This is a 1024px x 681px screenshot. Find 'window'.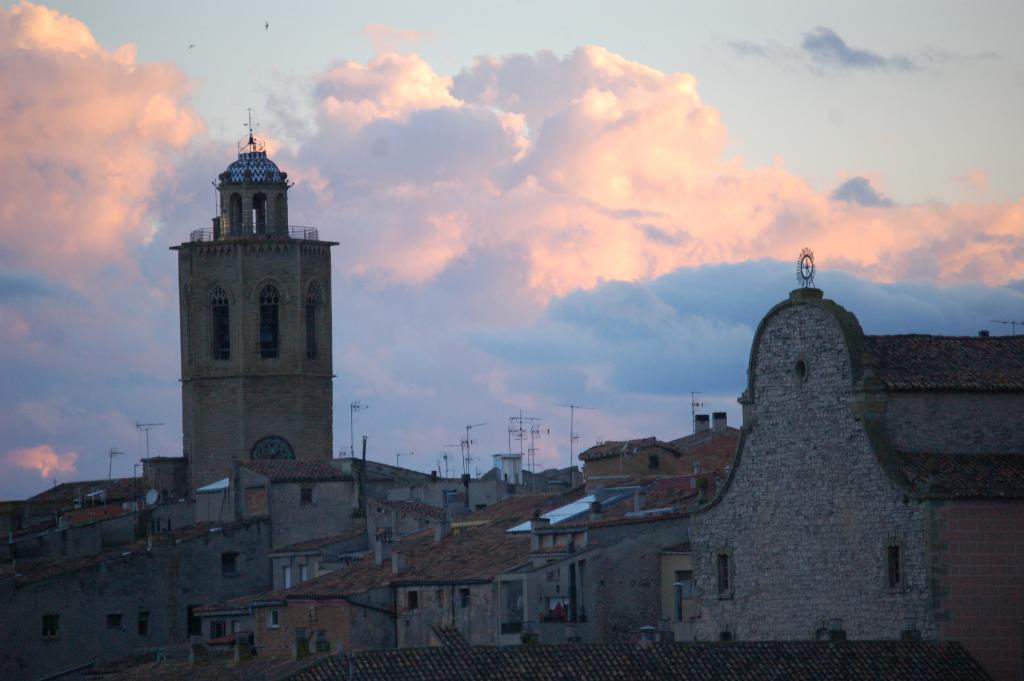
Bounding box: box=[888, 545, 897, 589].
